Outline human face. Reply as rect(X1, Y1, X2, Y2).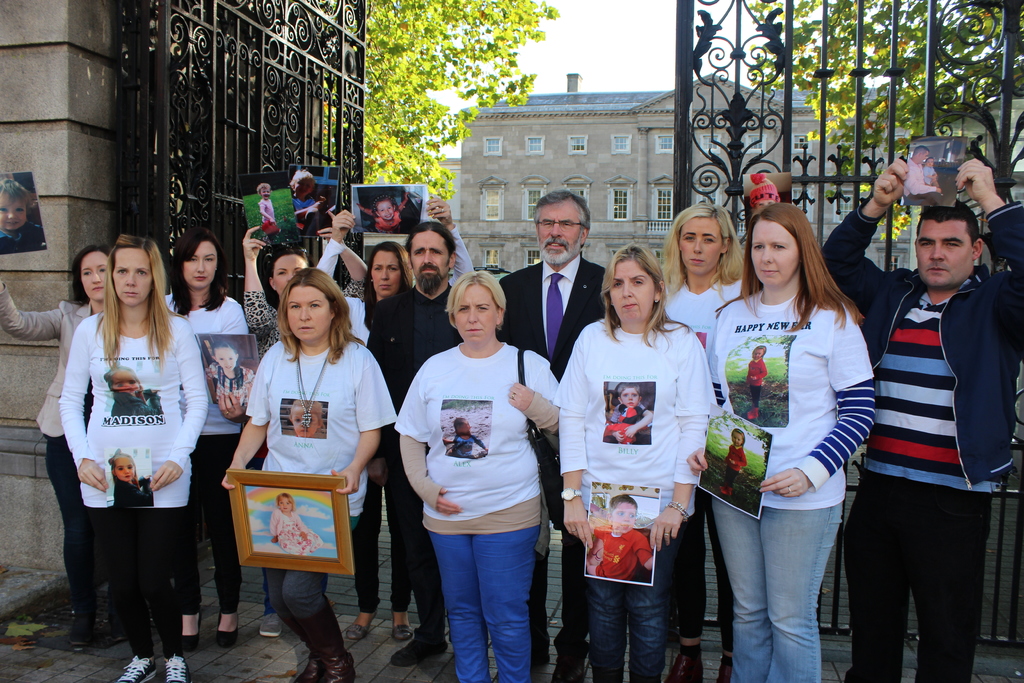
rect(412, 234, 451, 288).
